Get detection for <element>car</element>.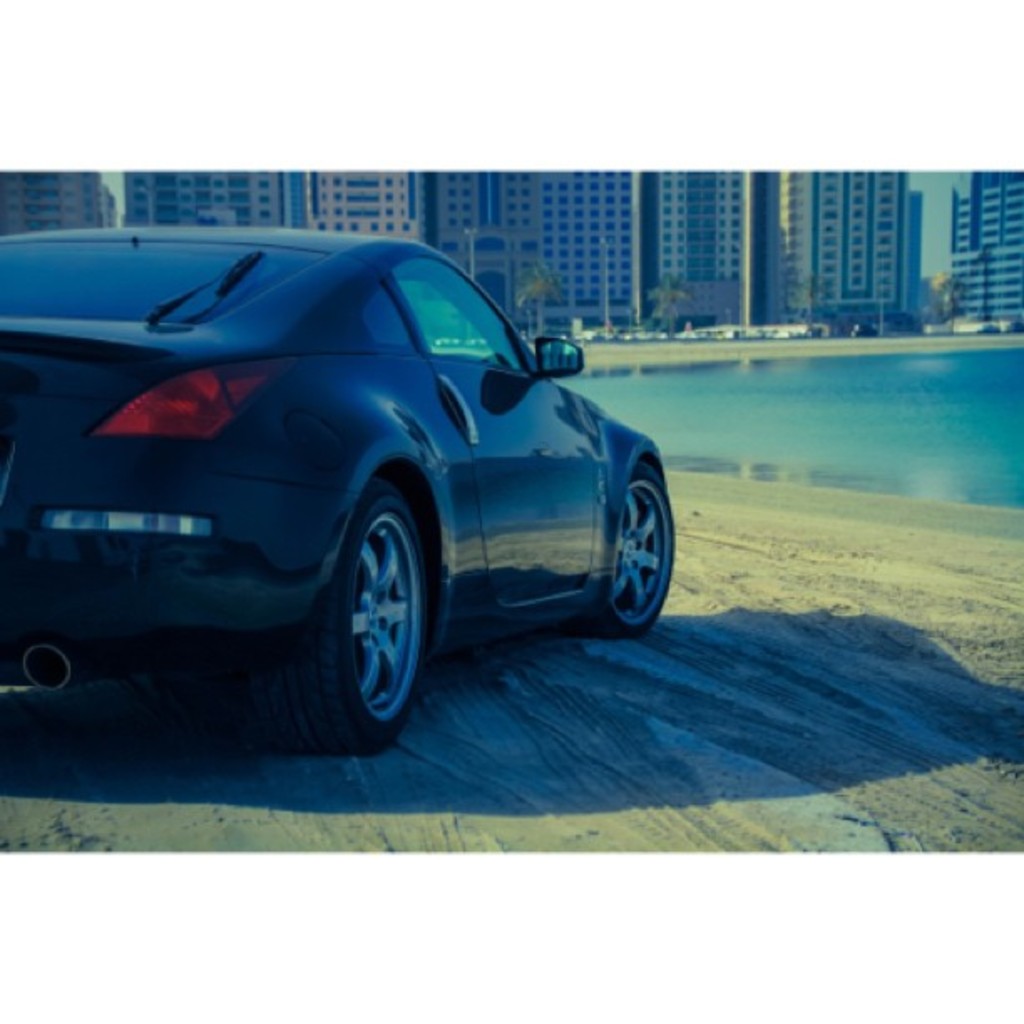
Detection: (1002,323,1022,330).
